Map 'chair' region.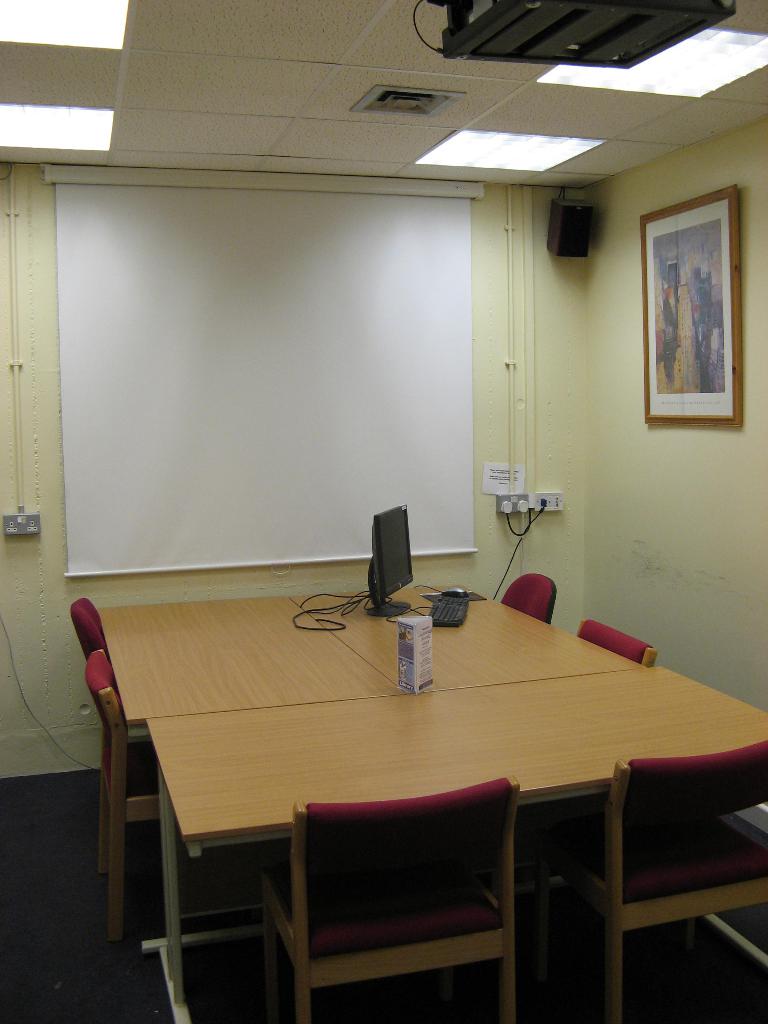
Mapped to box(84, 648, 266, 938).
